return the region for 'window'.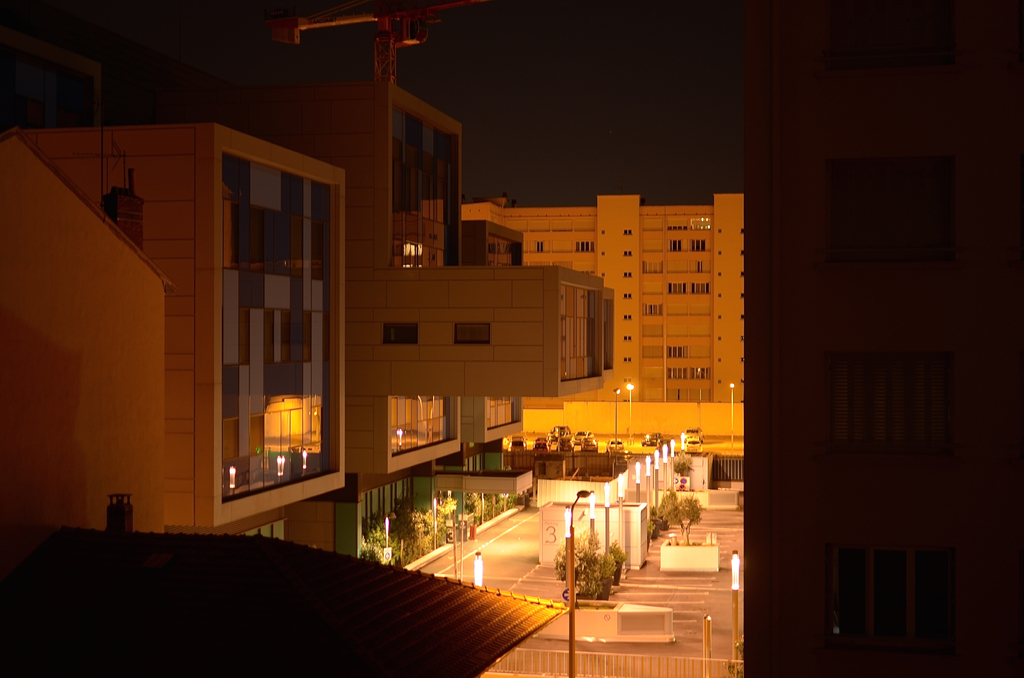
535, 240, 543, 254.
